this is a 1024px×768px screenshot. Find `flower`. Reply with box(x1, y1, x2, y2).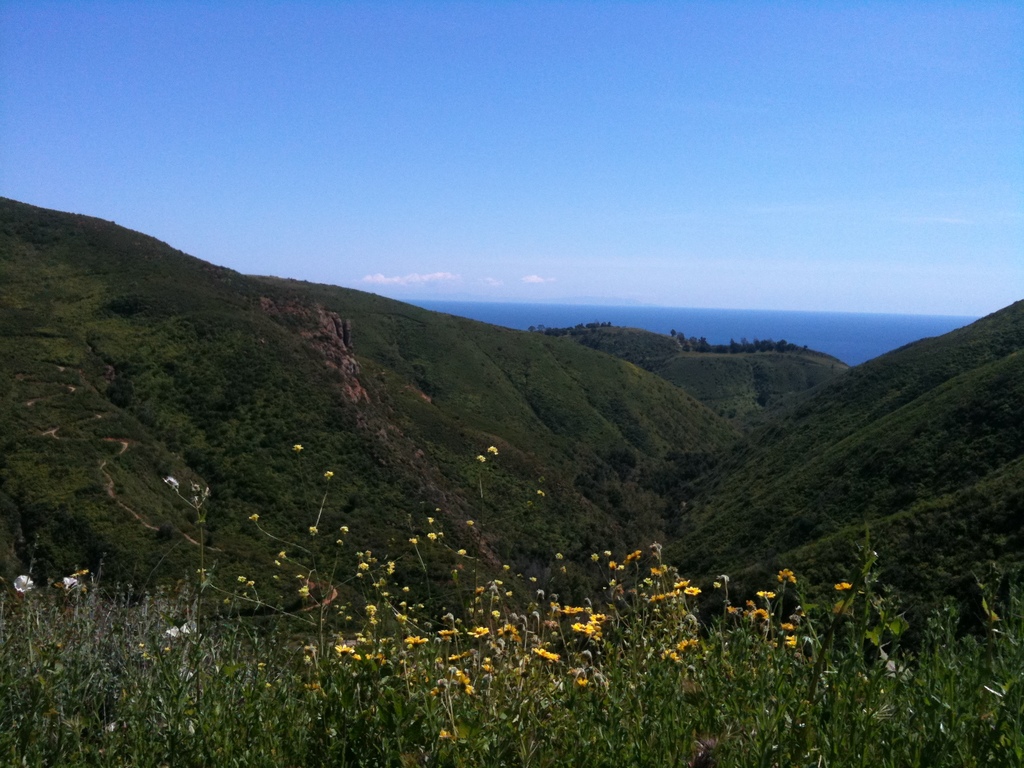
box(407, 533, 417, 547).
